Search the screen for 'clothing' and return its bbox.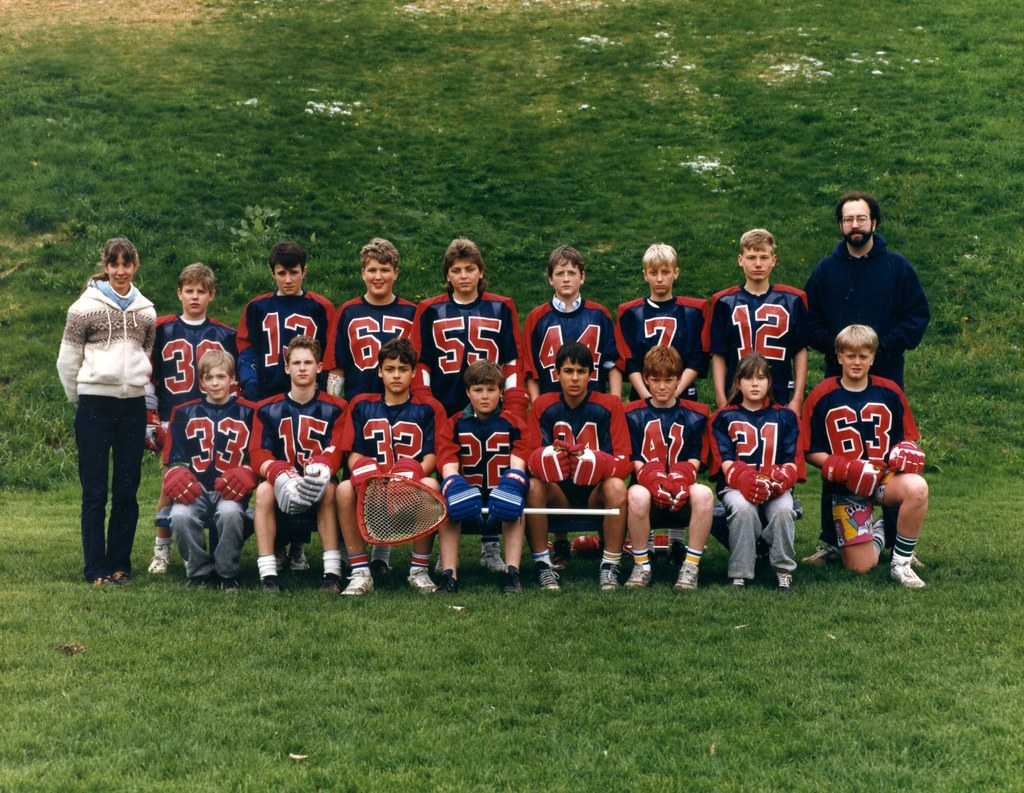
Found: 525,382,628,513.
